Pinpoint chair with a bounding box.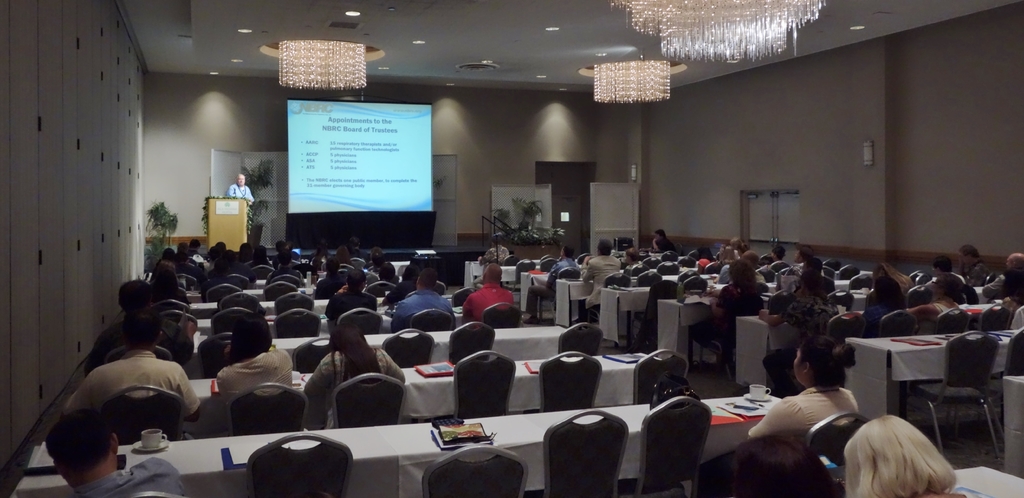
x1=851 y1=272 x2=874 y2=291.
